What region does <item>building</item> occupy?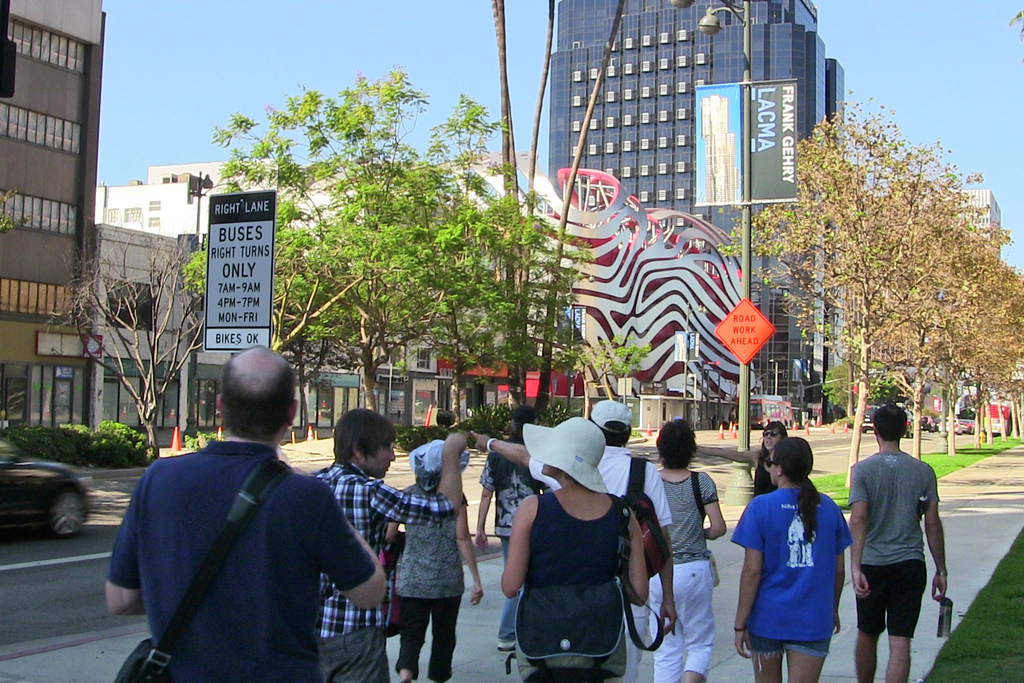
1:0:105:426.
